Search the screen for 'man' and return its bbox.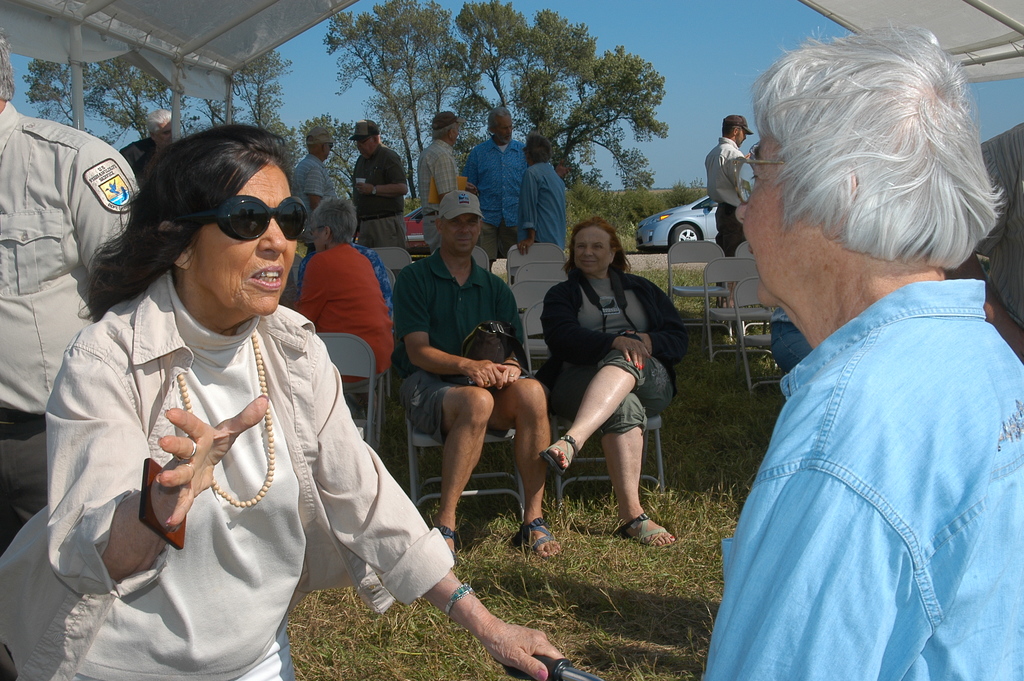
Found: detection(382, 172, 559, 588).
